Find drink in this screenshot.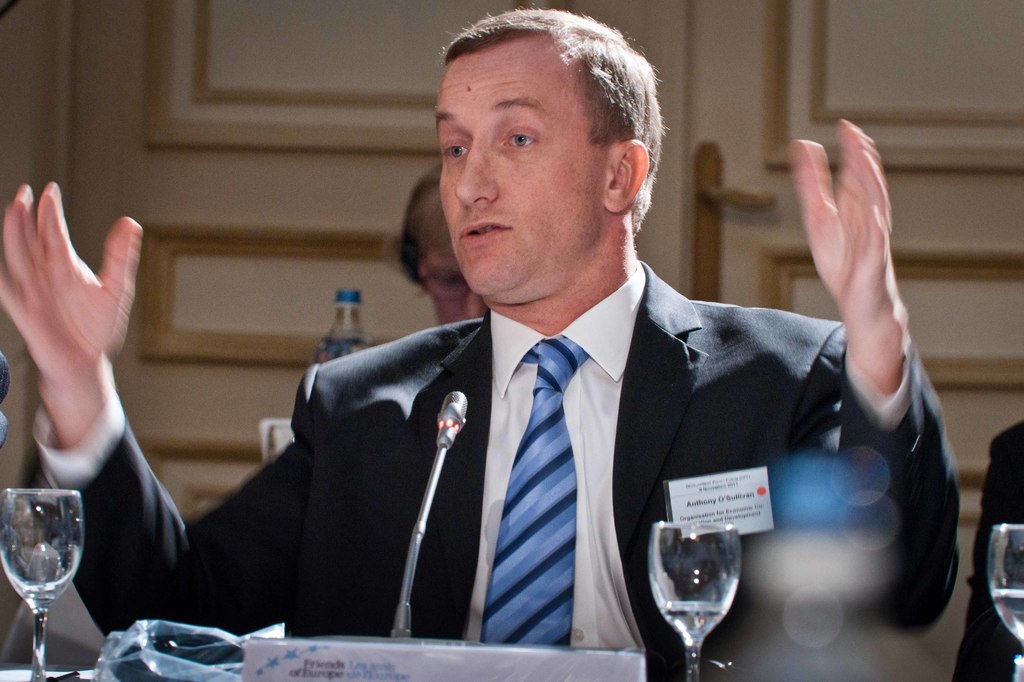
The bounding box for drink is 660, 599, 722, 642.
